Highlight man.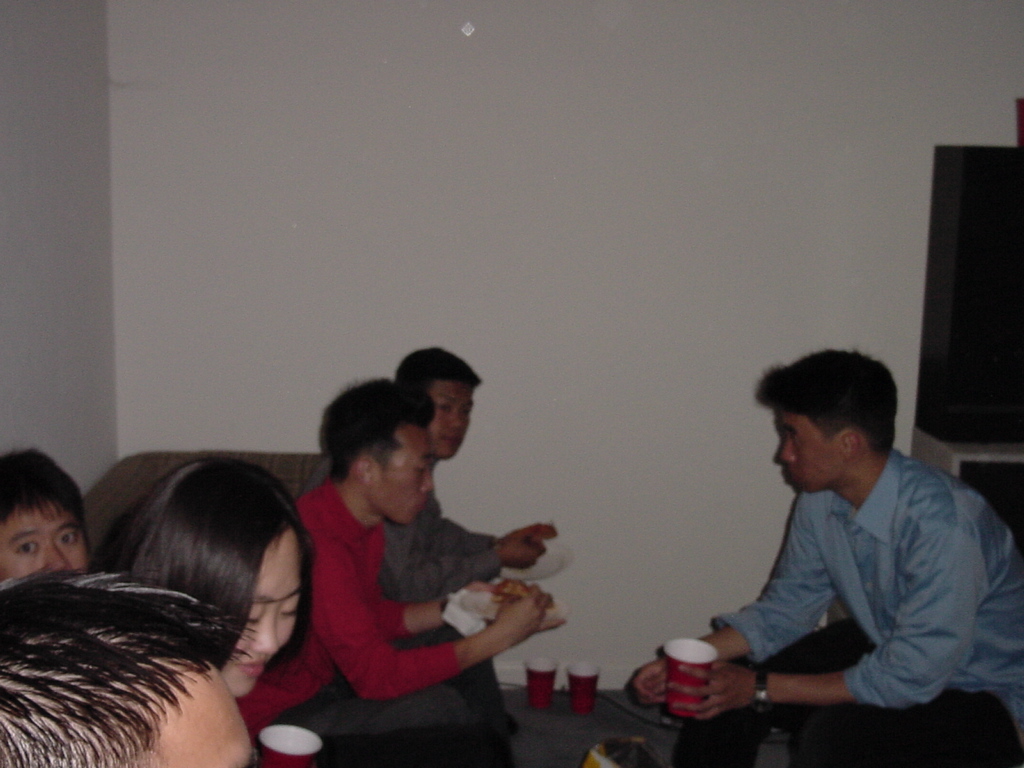
Highlighted region: {"x1": 686, "y1": 340, "x2": 991, "y2": 759}.
